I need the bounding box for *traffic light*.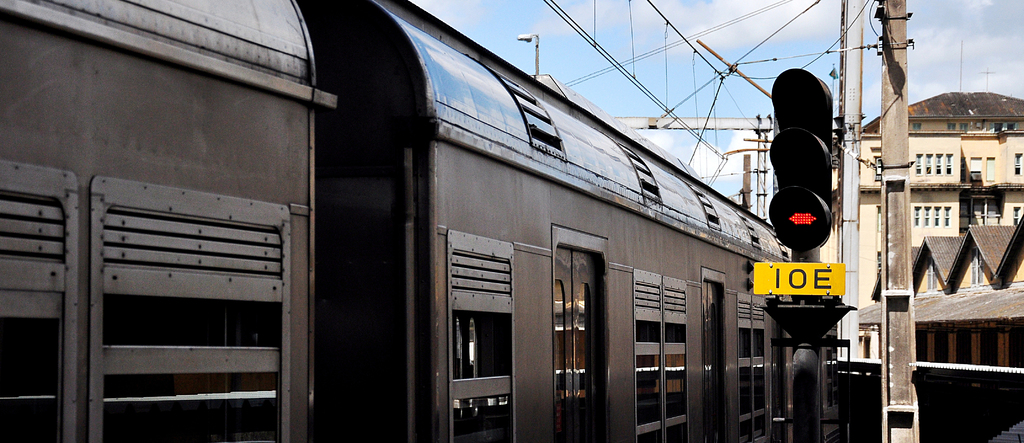
Here it is: rect(767, 67, 832, 254).
